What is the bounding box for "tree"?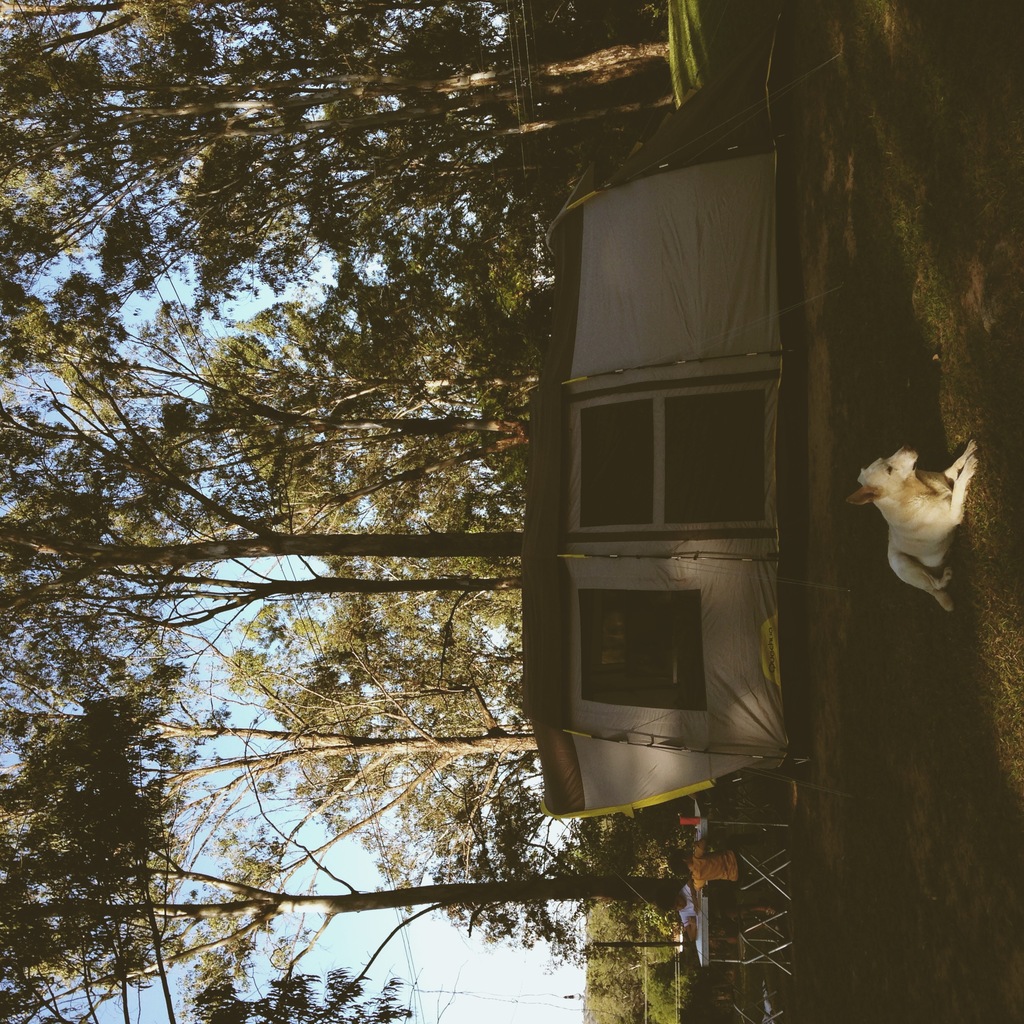
[0,0,742,330].
